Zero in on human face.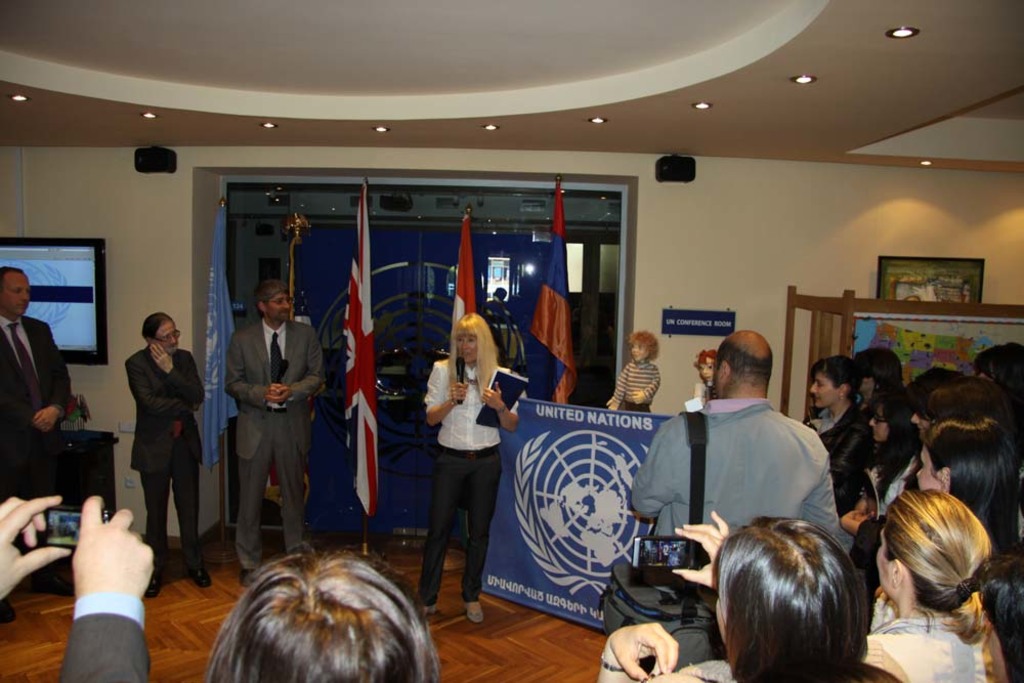
Zeroed in: Rect(3, 274, 33, 316).
